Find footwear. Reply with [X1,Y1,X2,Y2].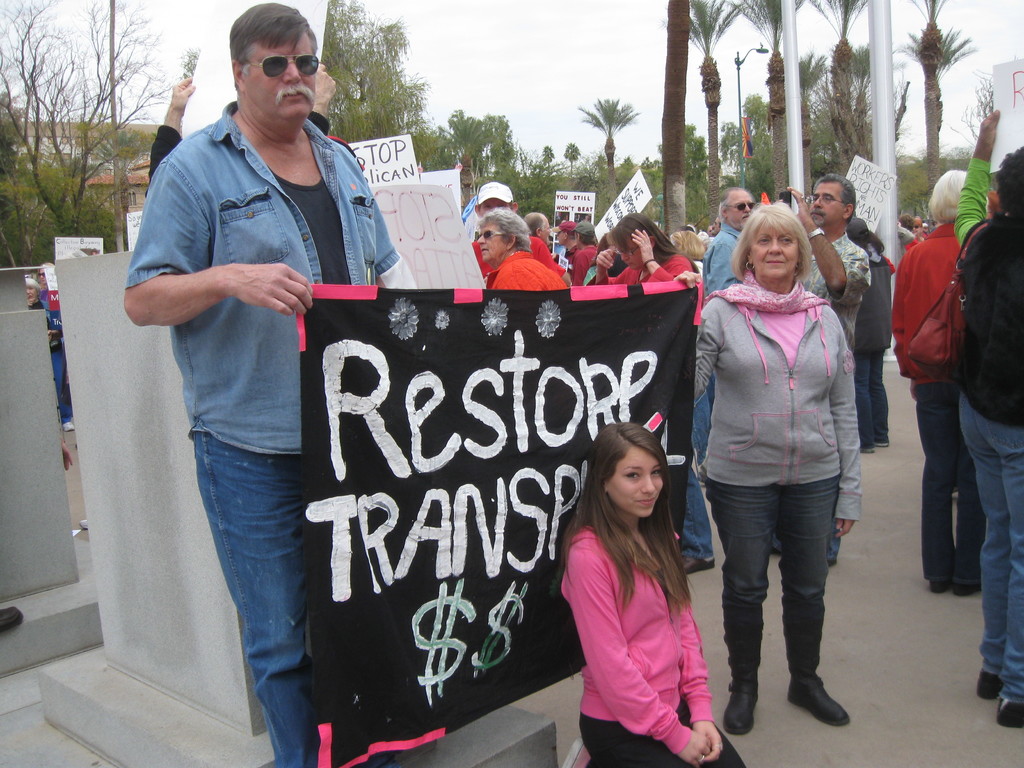
[860,439,877,454].
